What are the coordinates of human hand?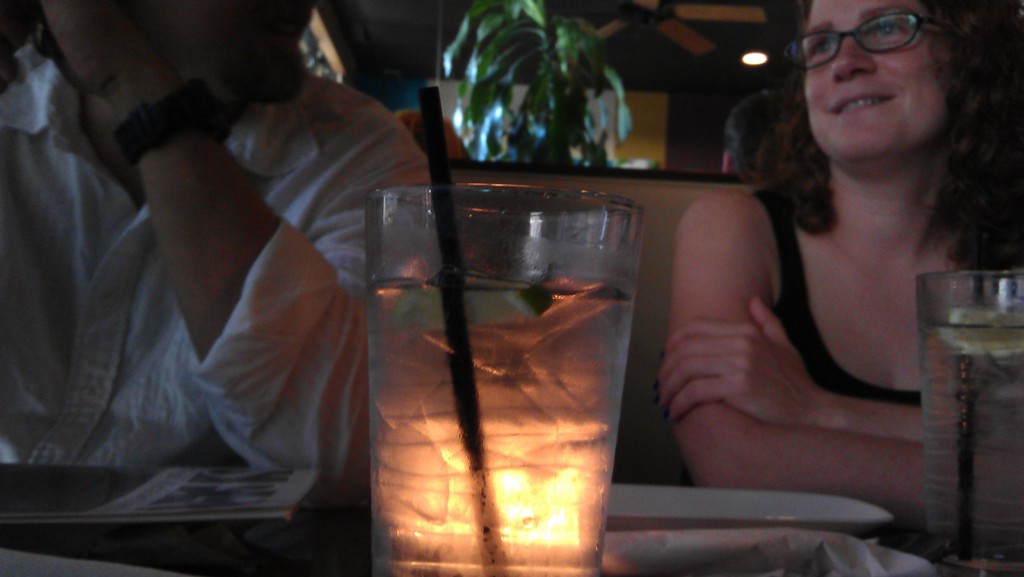
[x1=41, y1=0, x2=161, y2=97].
